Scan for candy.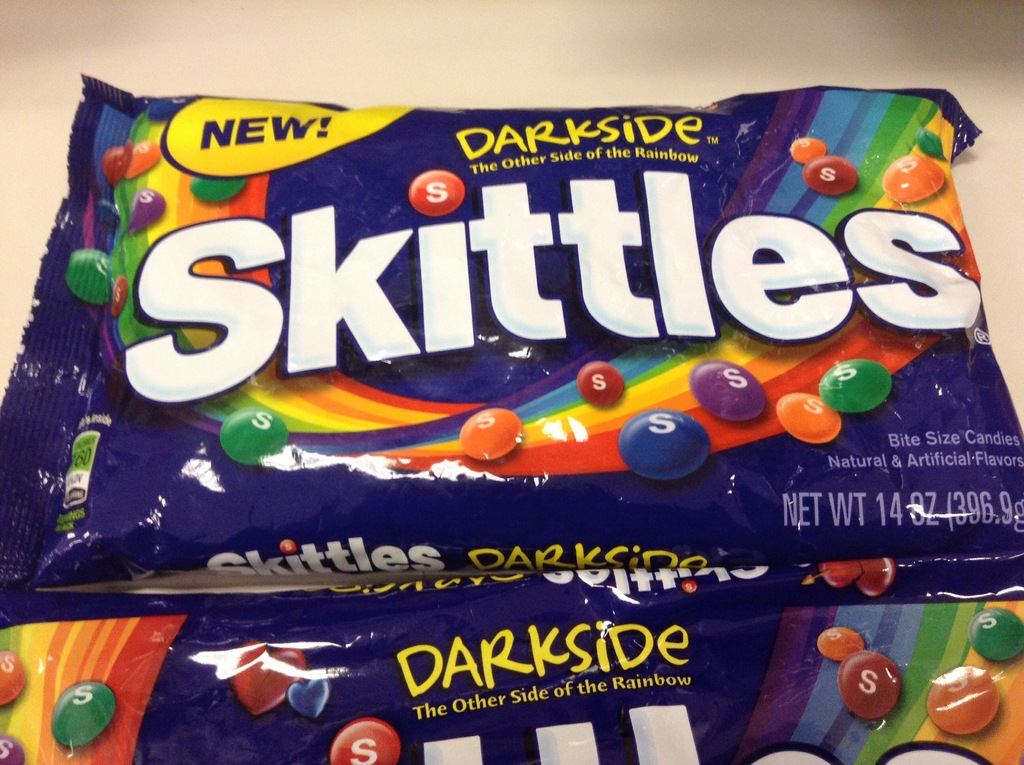
Scan result: {"left": 815, "top": 625, "right": 867, "bottom": 659}.
